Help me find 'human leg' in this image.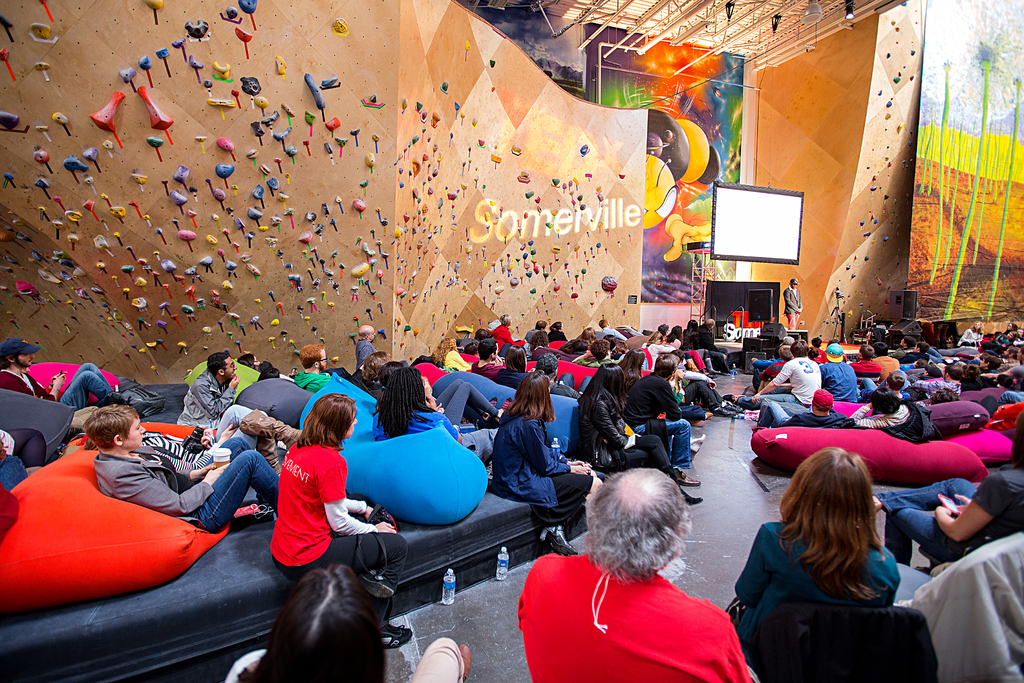
Found it: l=448, t=375, r=499, b=428.
